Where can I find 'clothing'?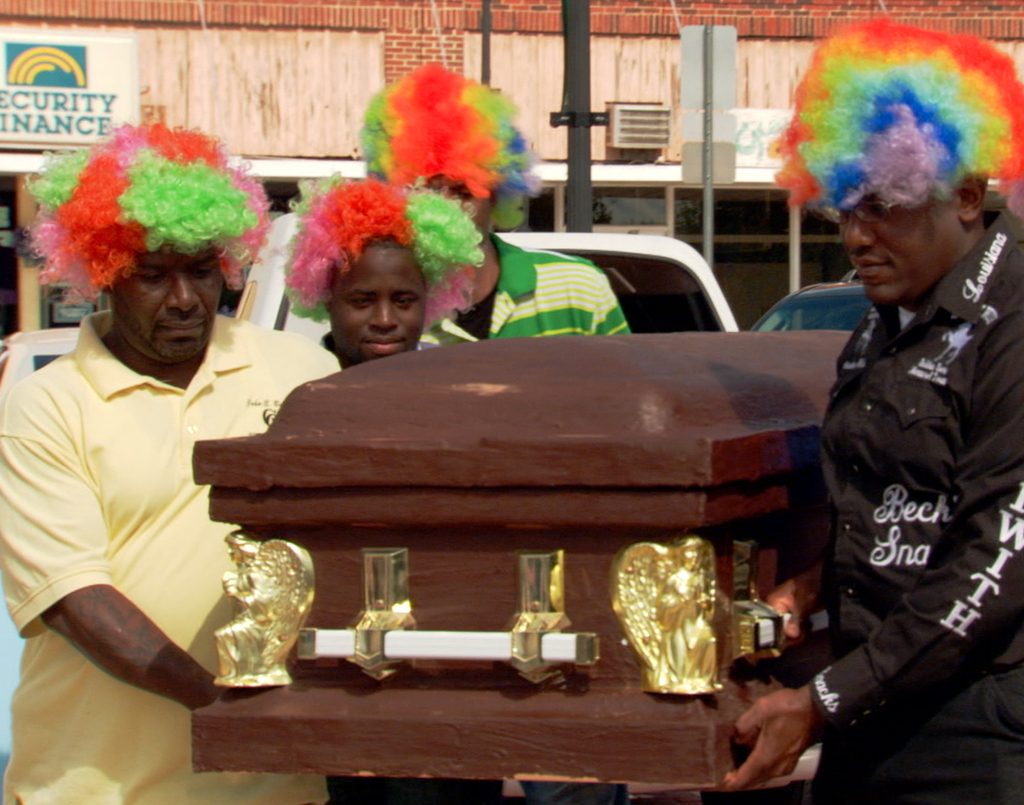
You can find it at bbox=(0, 309, 347, 804).
